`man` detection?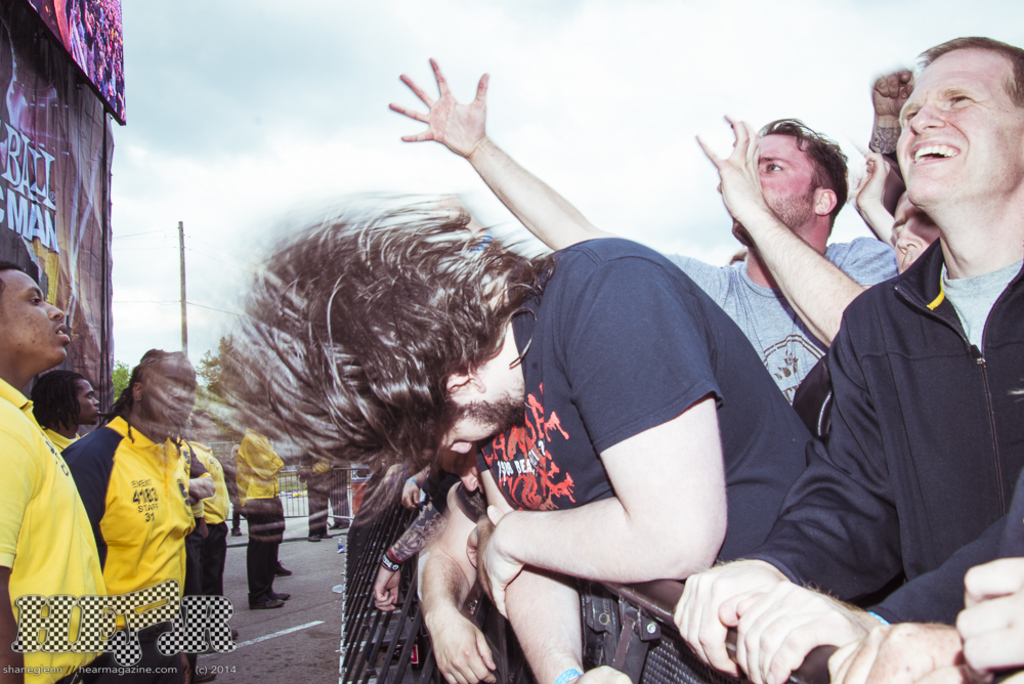
box(65, 347, 211, 683)
